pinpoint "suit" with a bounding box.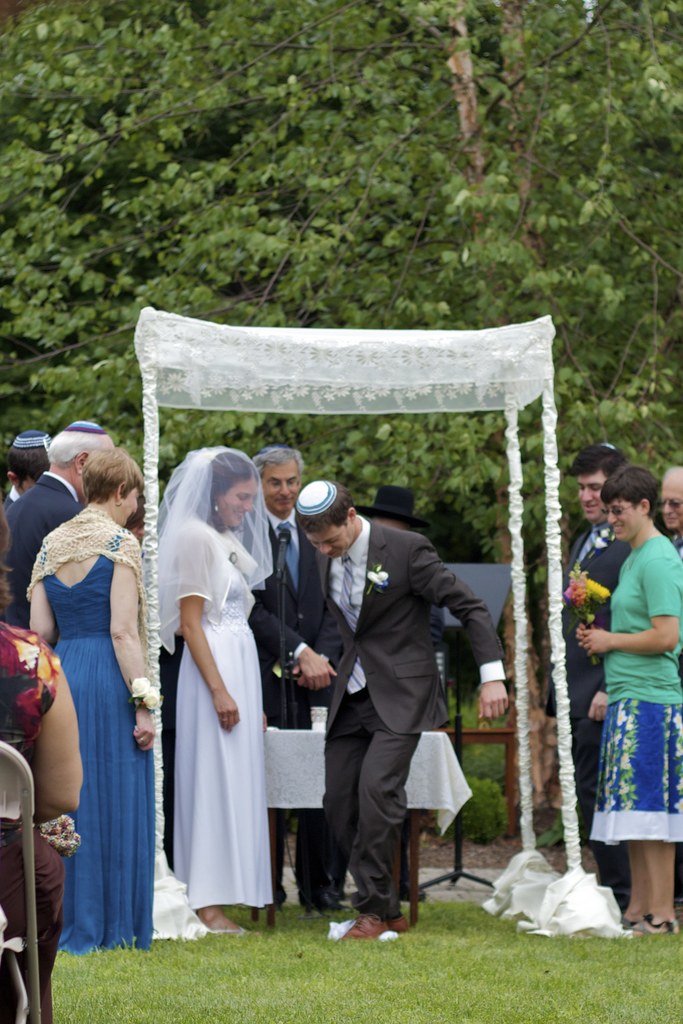
<box>6,471,78,627</box>.
